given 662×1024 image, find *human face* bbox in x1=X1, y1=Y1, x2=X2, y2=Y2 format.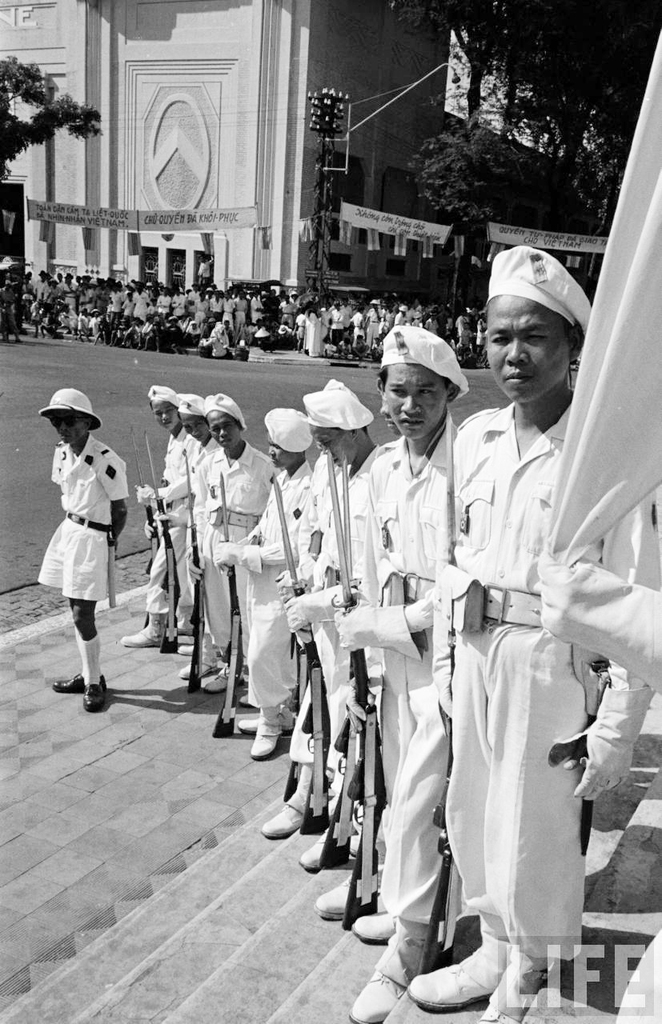
x1=315, y1=426, x2=357, y2=470.
